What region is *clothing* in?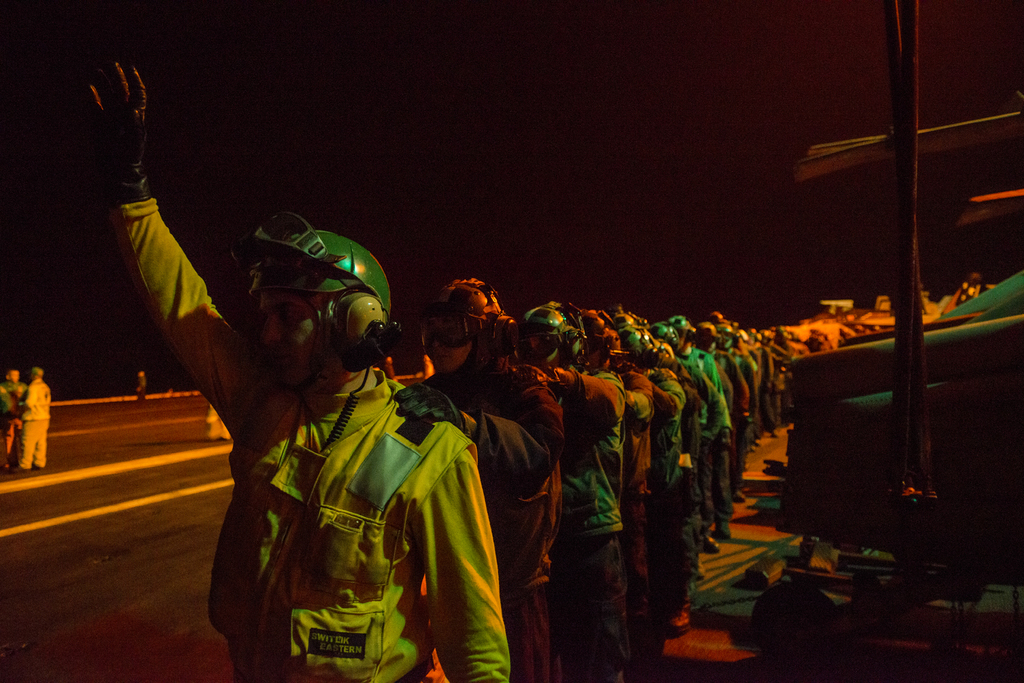
(644,361,700,667).
